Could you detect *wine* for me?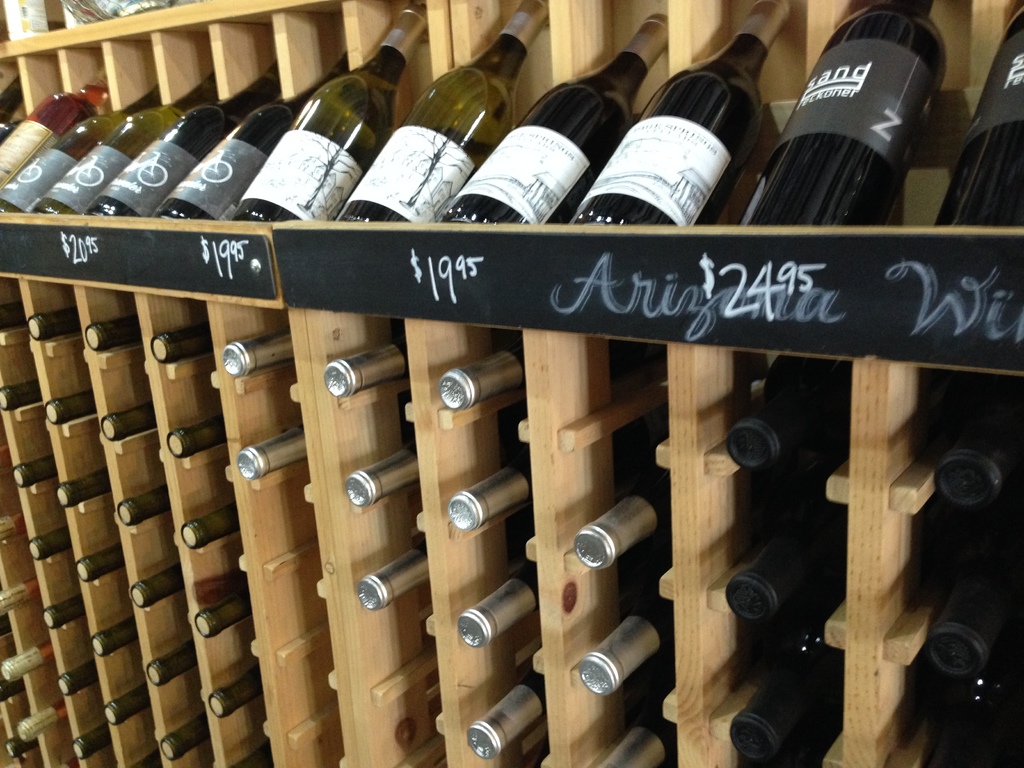
Detection result: Rect(930, 518, 1023, 678).
